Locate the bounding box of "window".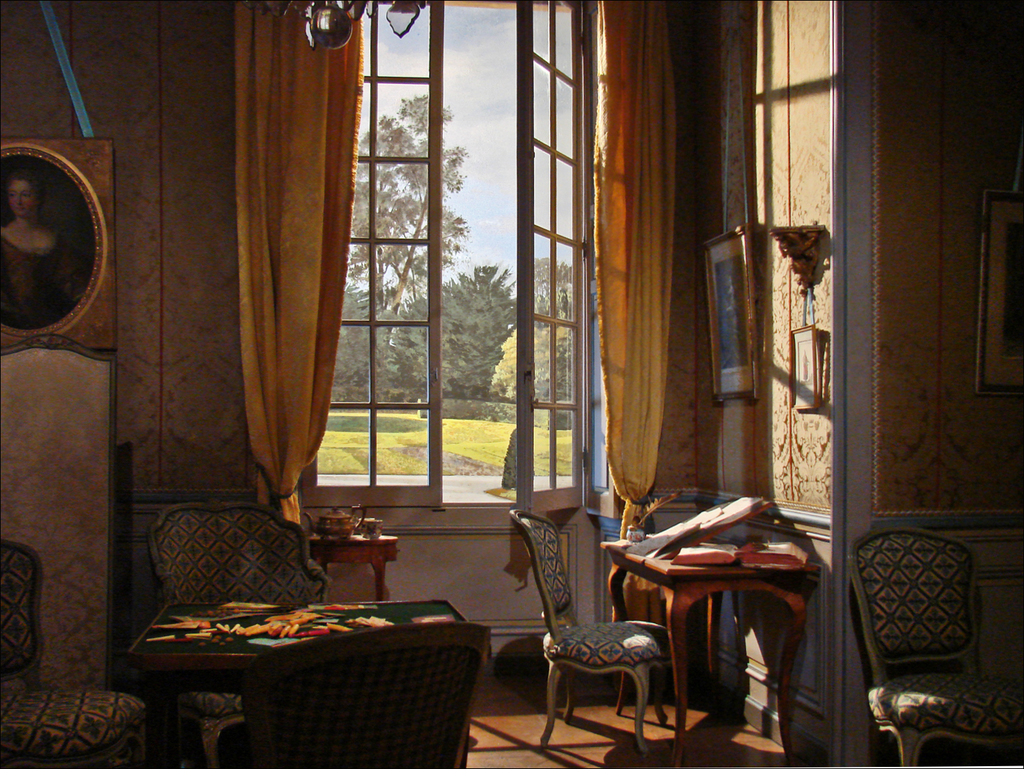
Bounding box: bbox=(301, 6, 587, 499).
